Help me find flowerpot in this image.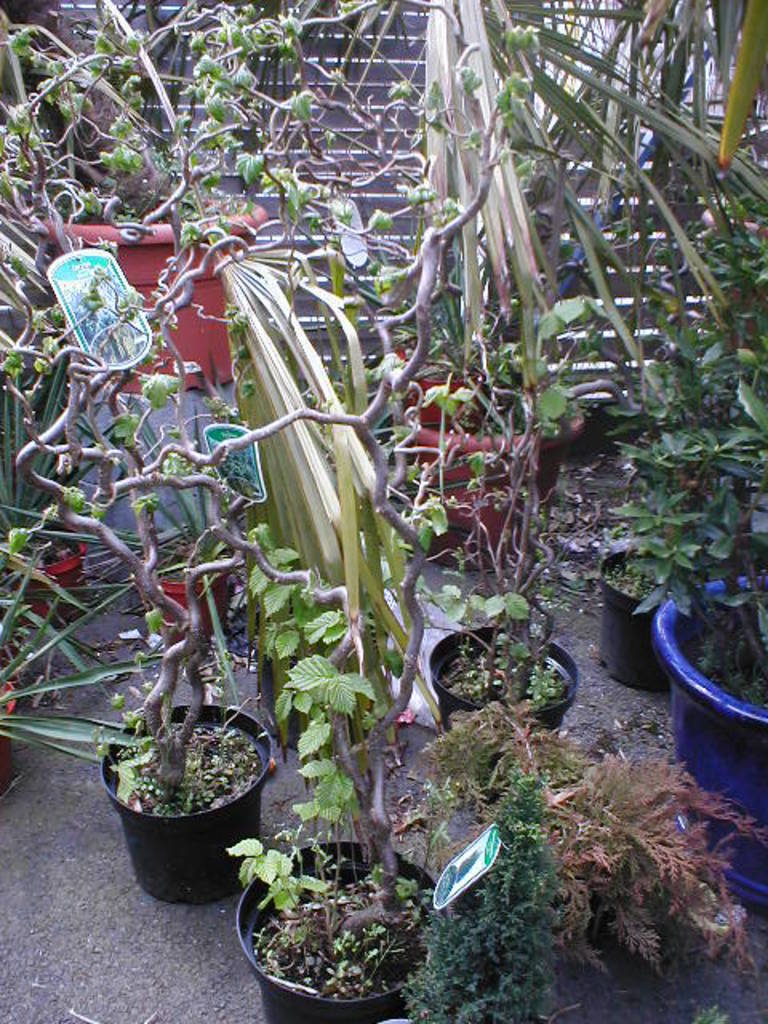
Found it: x1=699, y1=190, x2=766, y2=339.
